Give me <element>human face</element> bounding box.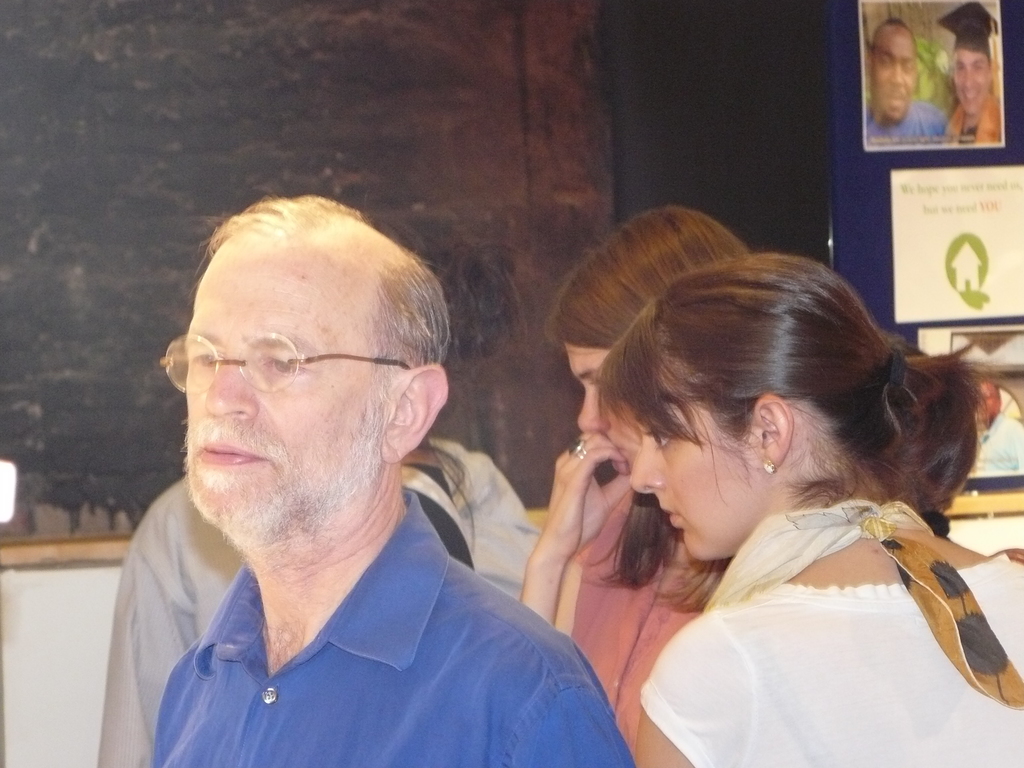
953,47,988,111.
